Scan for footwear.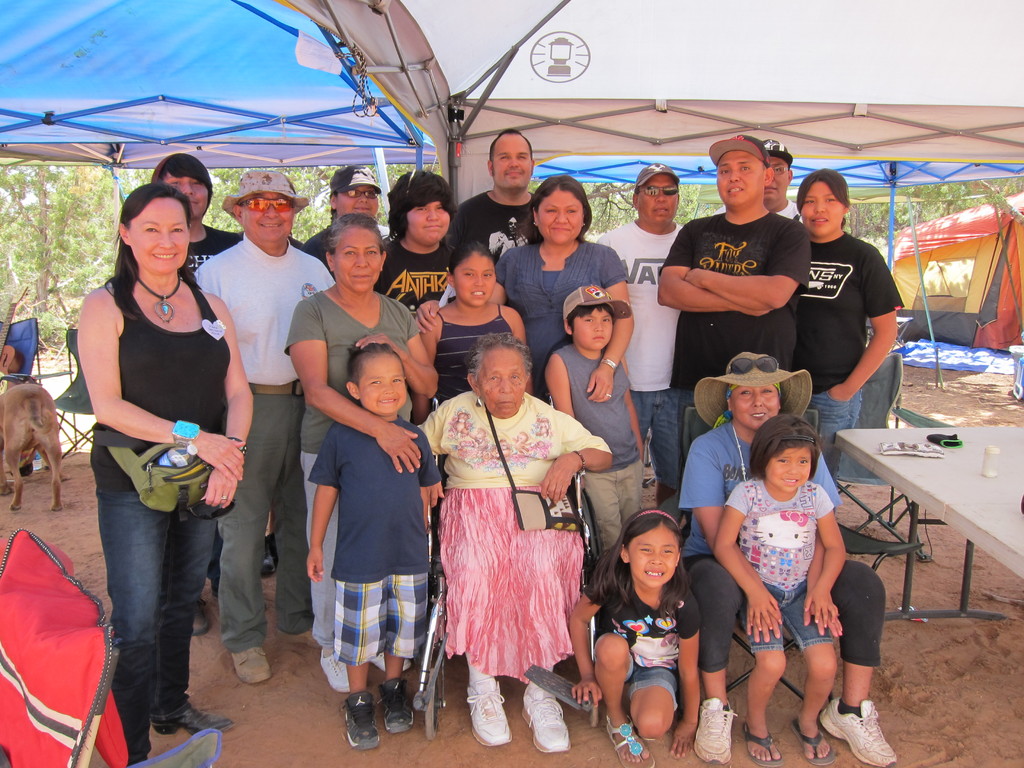
Scan result: (271,617,323,650).
